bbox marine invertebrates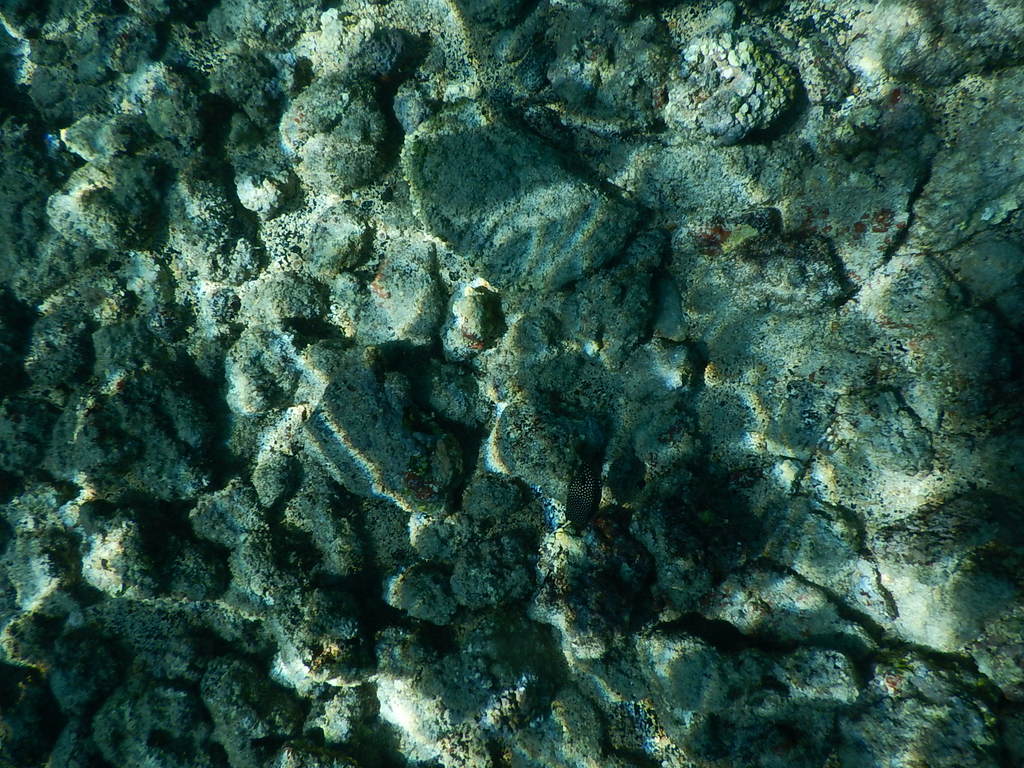
<bbox>568, 458, 598, 541</bbox>
